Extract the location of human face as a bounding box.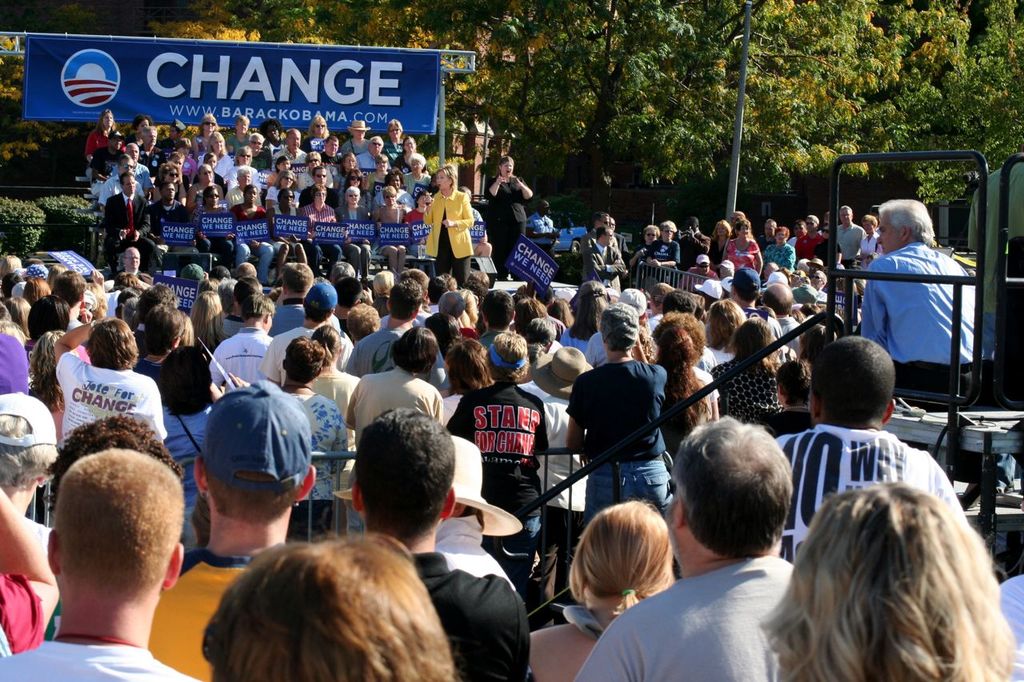
select_region(159, 161, 179, 181).
